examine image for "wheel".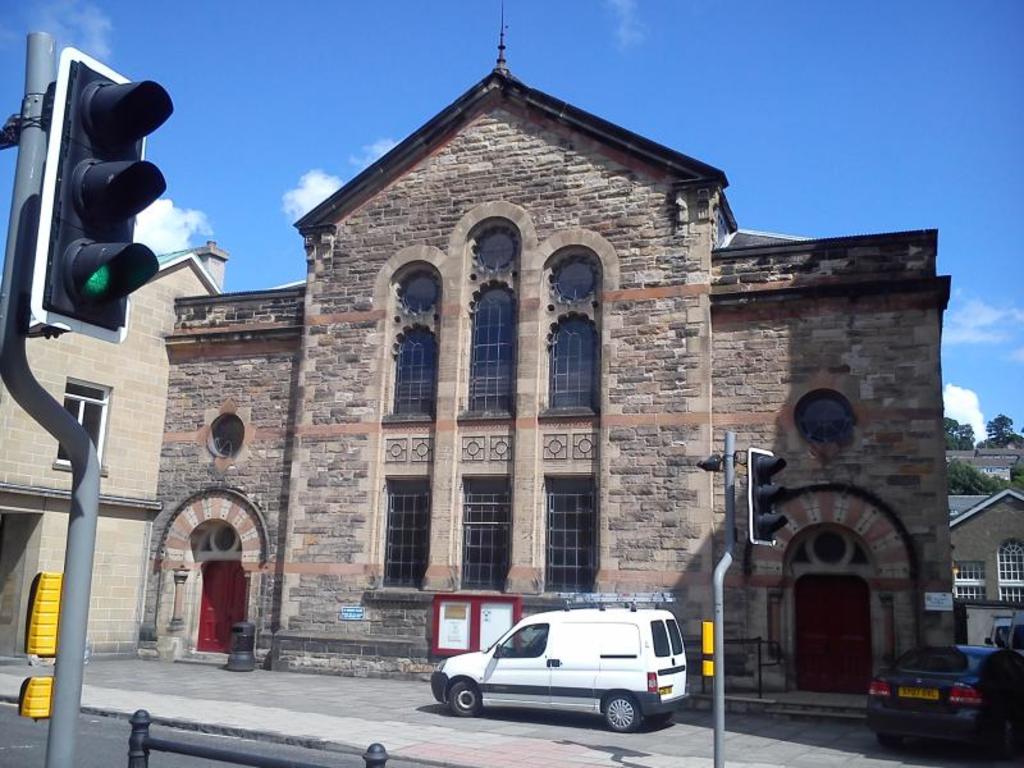
Examination result: 433, 667, 484, 721.
